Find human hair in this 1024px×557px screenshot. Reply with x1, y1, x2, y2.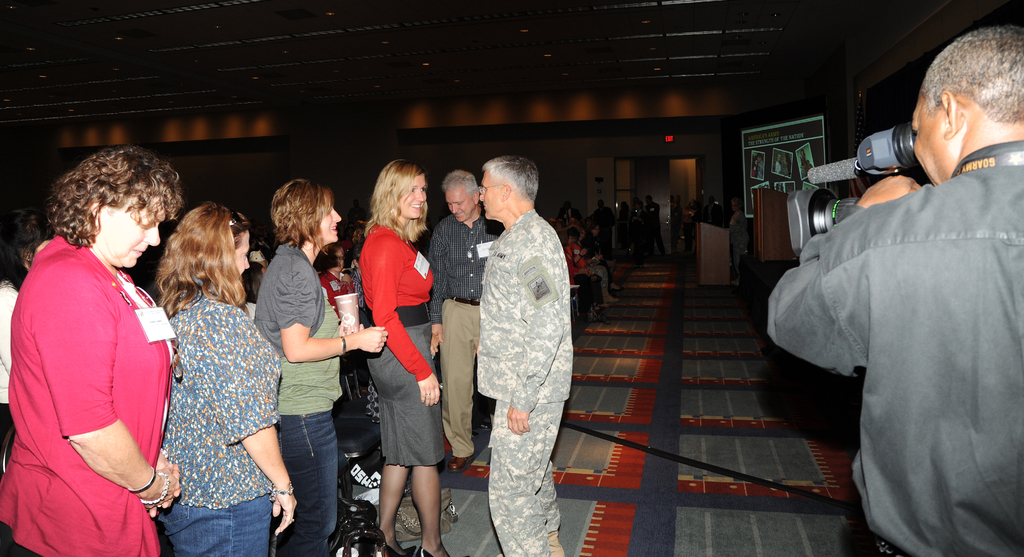
48, 144, 185, 249.
